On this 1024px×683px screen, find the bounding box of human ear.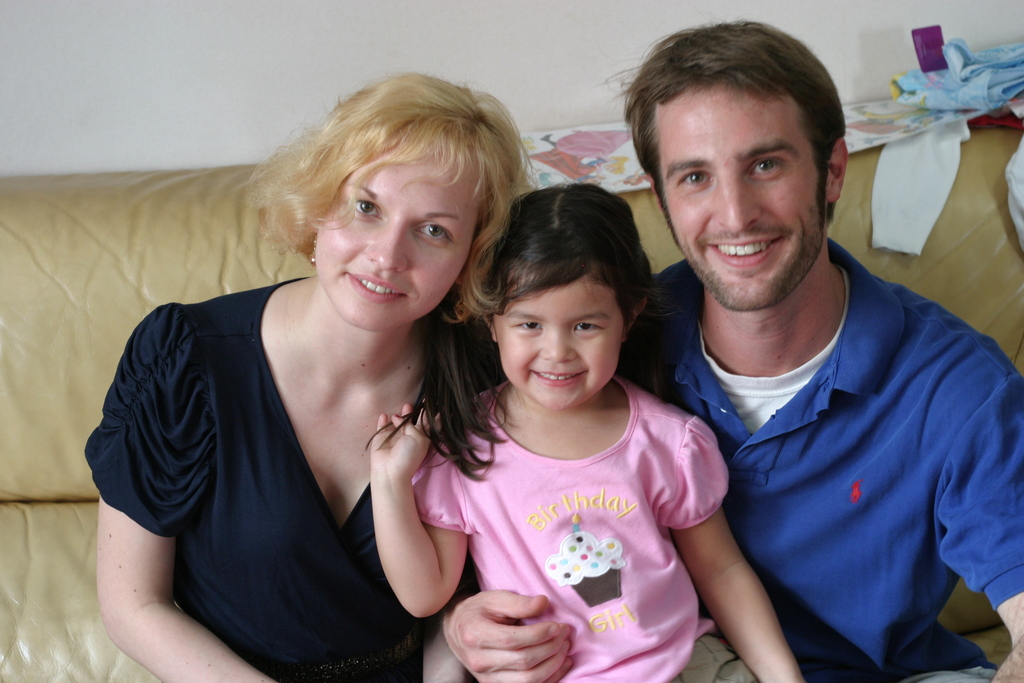
Bounding box: box=[828, 136, 849, 200].
